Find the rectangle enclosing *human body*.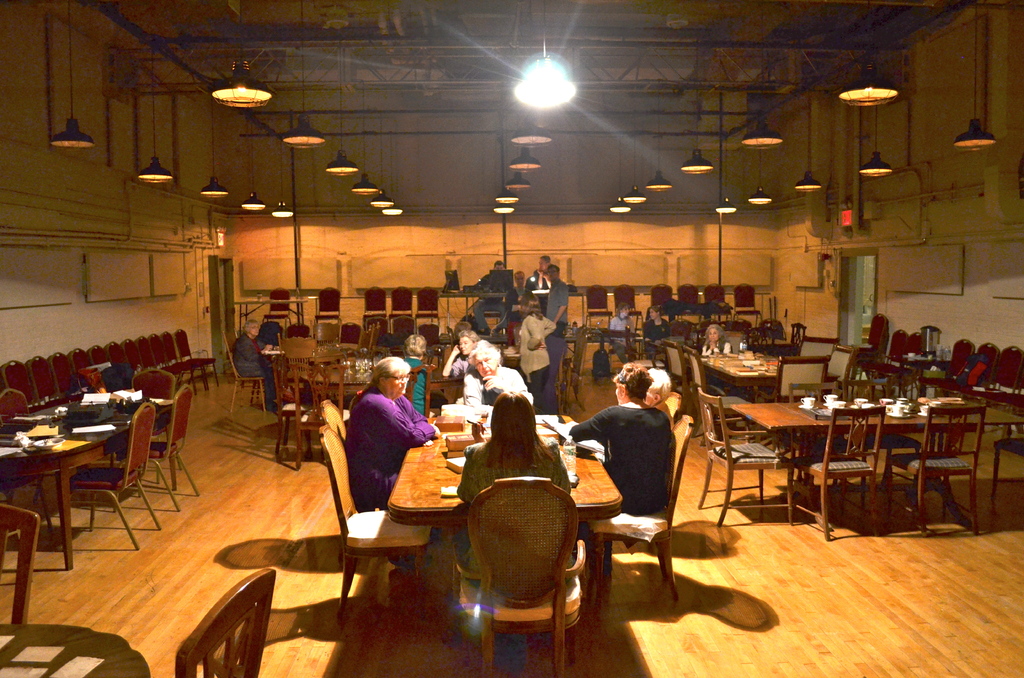
444,342,478,377.
